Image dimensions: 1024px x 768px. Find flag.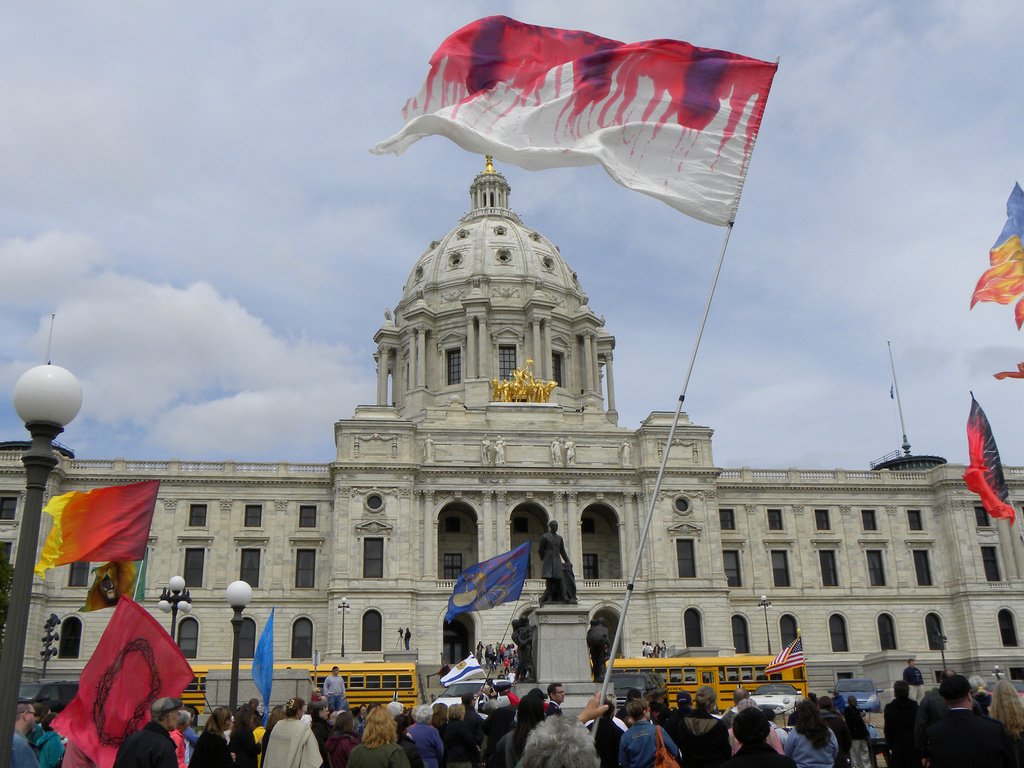
select_region(440, 531, 537, 627).
